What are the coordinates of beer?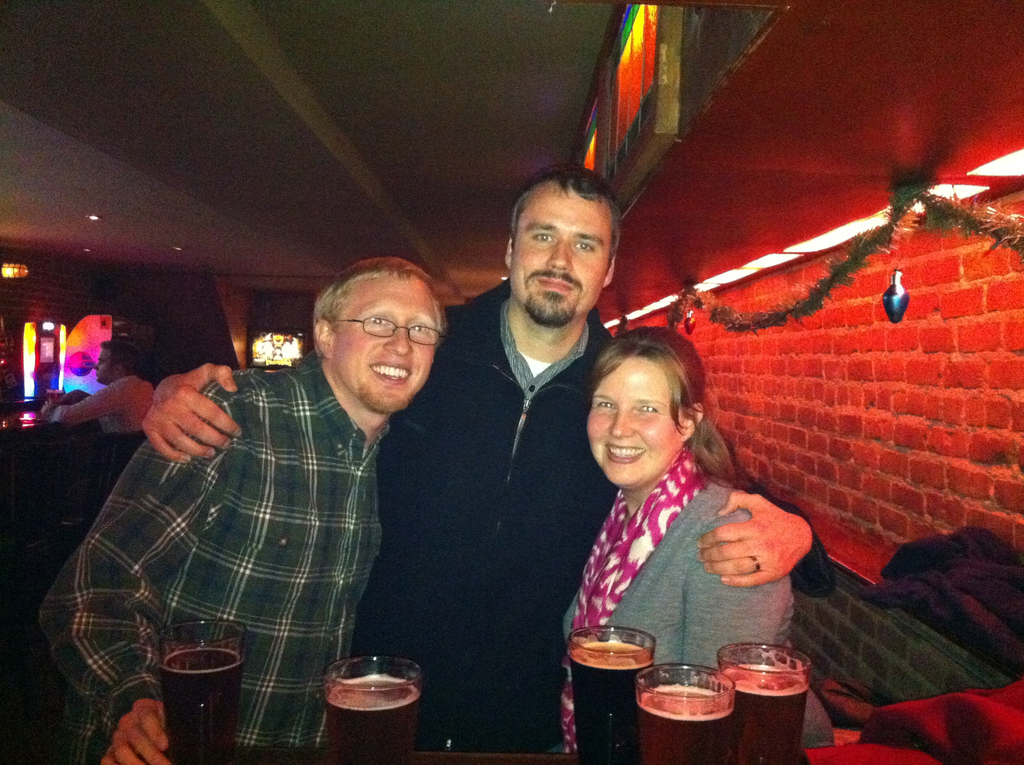
(324, 651, 426, 764).
